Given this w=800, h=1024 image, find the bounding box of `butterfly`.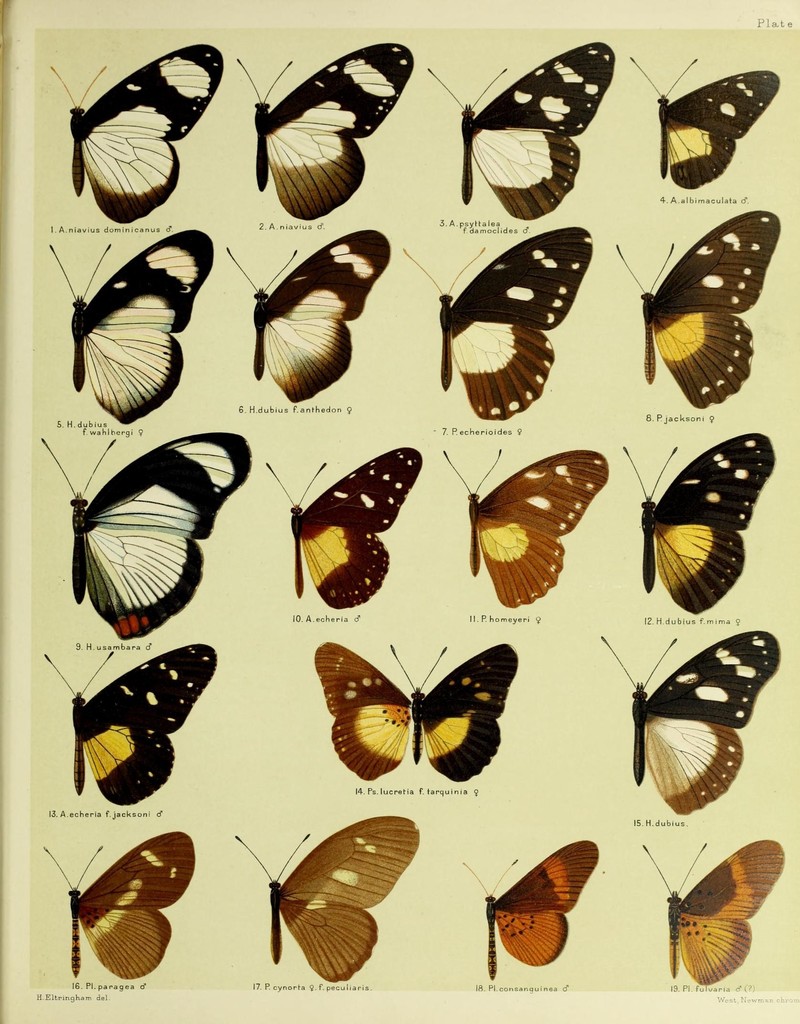
left=627, top=55, right=789, bottom=193.
